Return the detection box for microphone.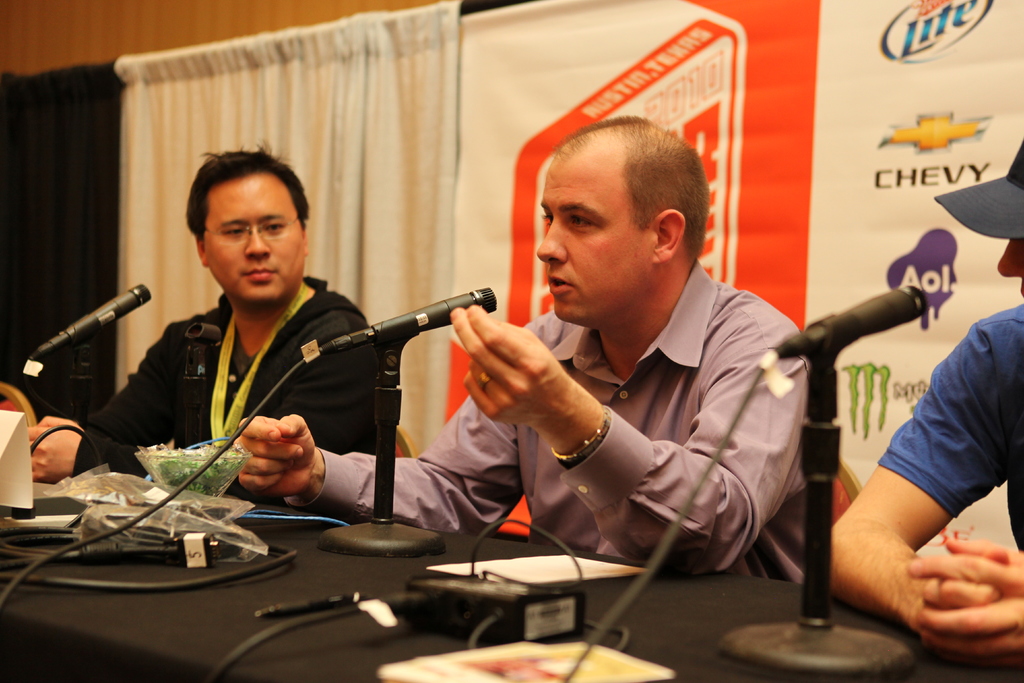
{"left": 316, "top": 283, "right": 496, "bottom": 352}.
